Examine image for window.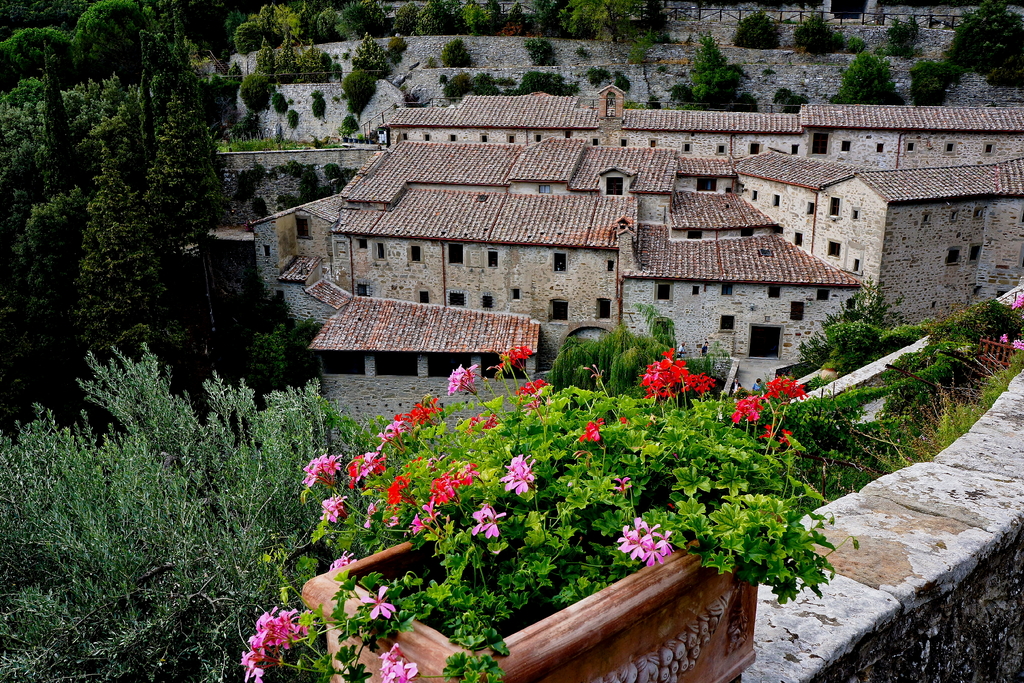
Examination result: bbox(836, 133, 852, 155).
